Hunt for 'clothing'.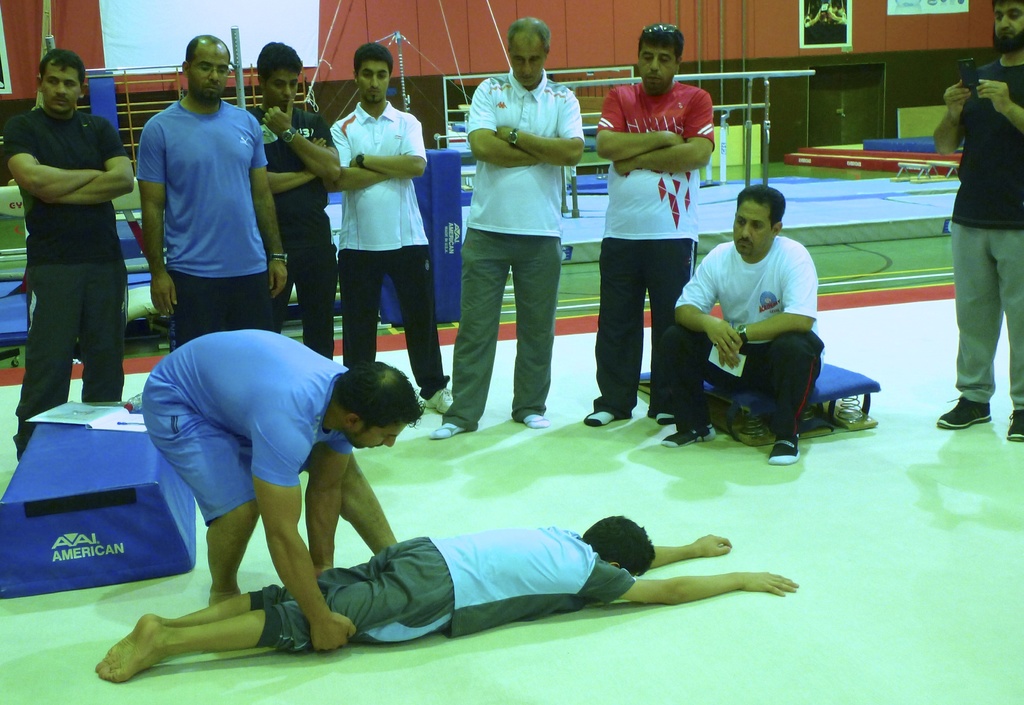
Hunted down at box=[592, 78, 717, 414].
